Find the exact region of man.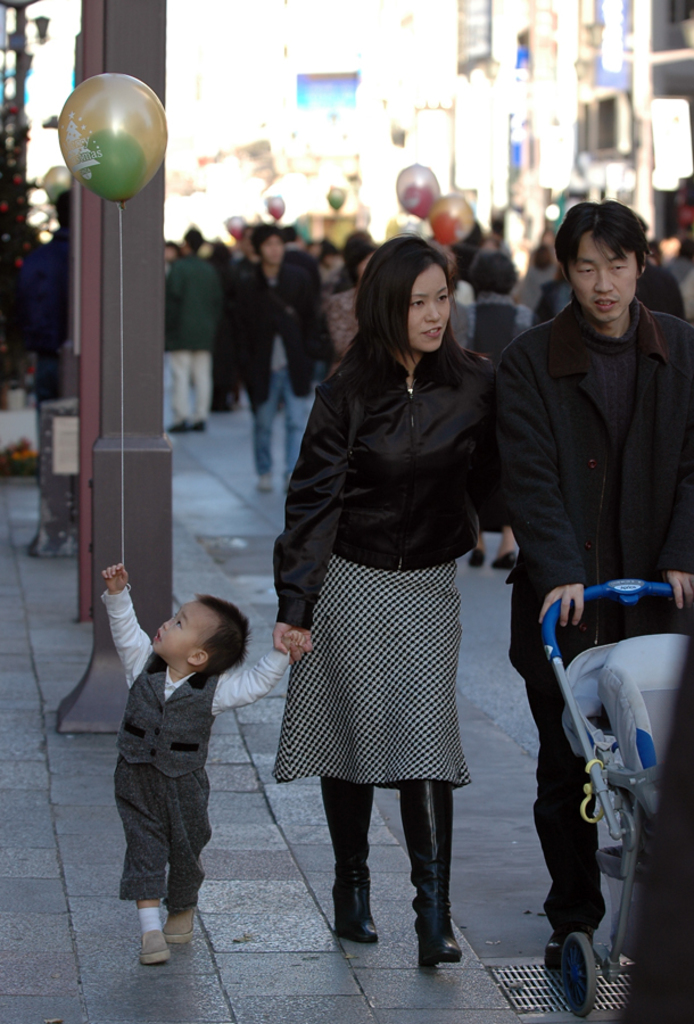
Exact region: pyautogui.locateOnScreen(486, 193, 689, 870).
